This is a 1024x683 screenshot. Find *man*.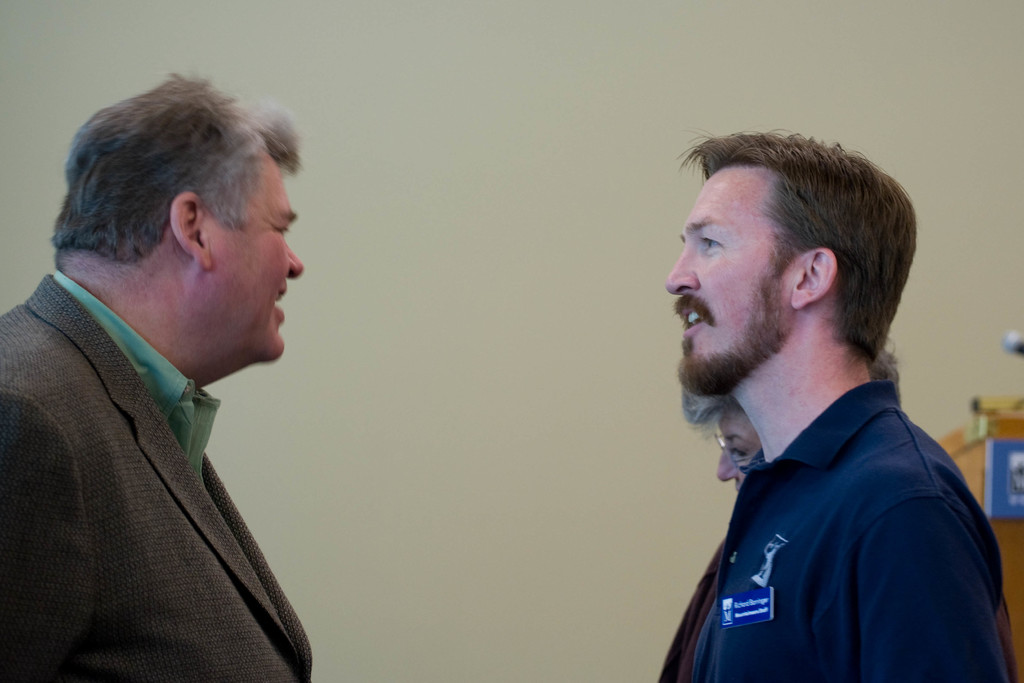
Bounding box: (left=612, top=115, right=1005, bottom=675).
